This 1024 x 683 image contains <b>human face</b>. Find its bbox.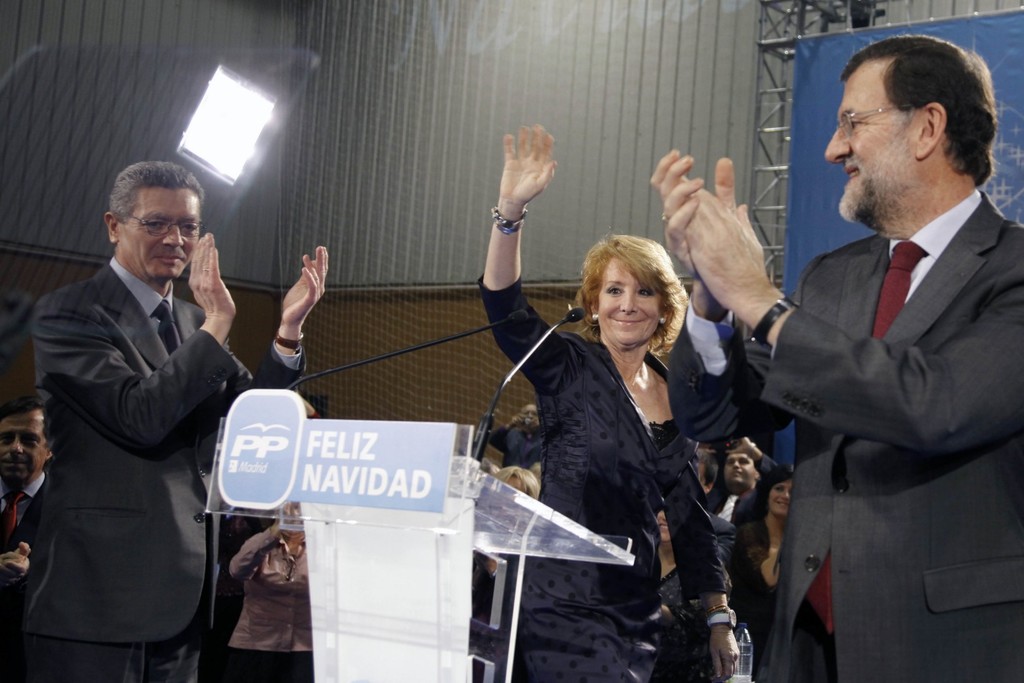
select_region(596, 256, 662, 350).
